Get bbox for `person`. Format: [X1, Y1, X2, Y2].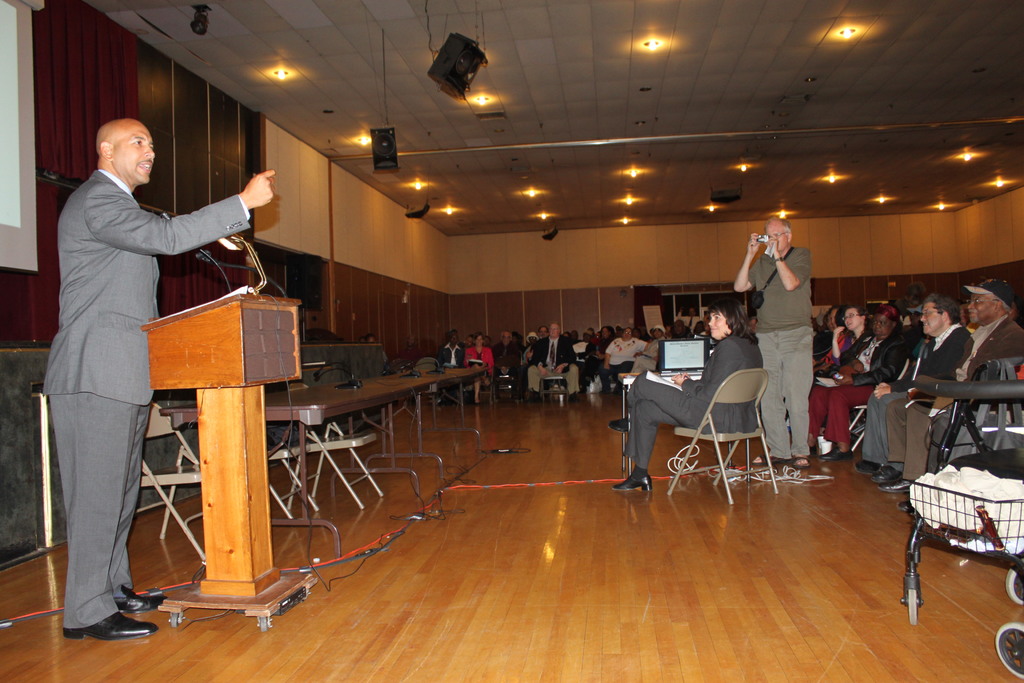
[749, 208, 829, 448].
